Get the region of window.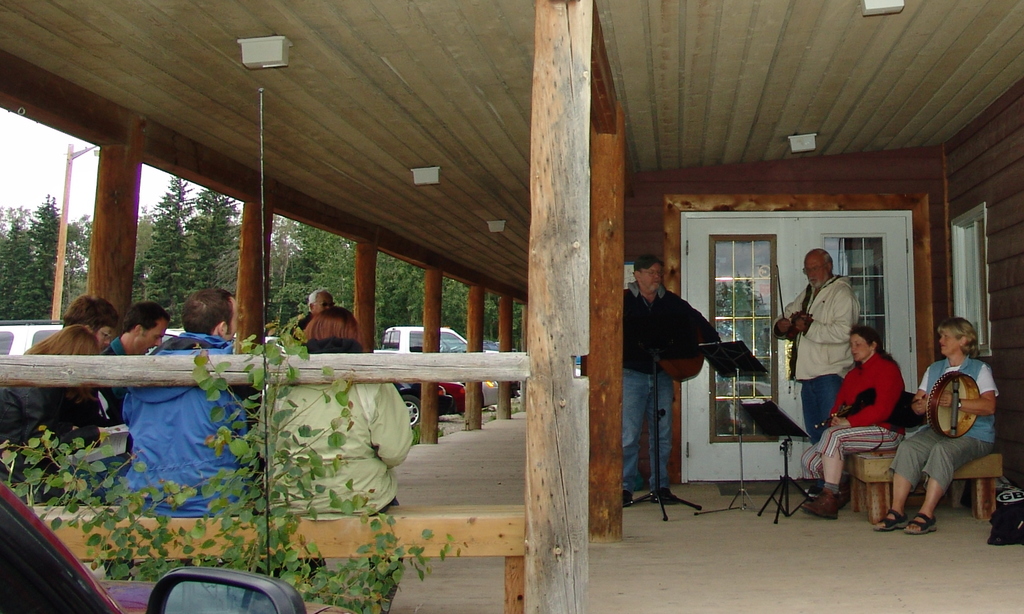
(x1=950, y1=206, x2=999, y2=362).
